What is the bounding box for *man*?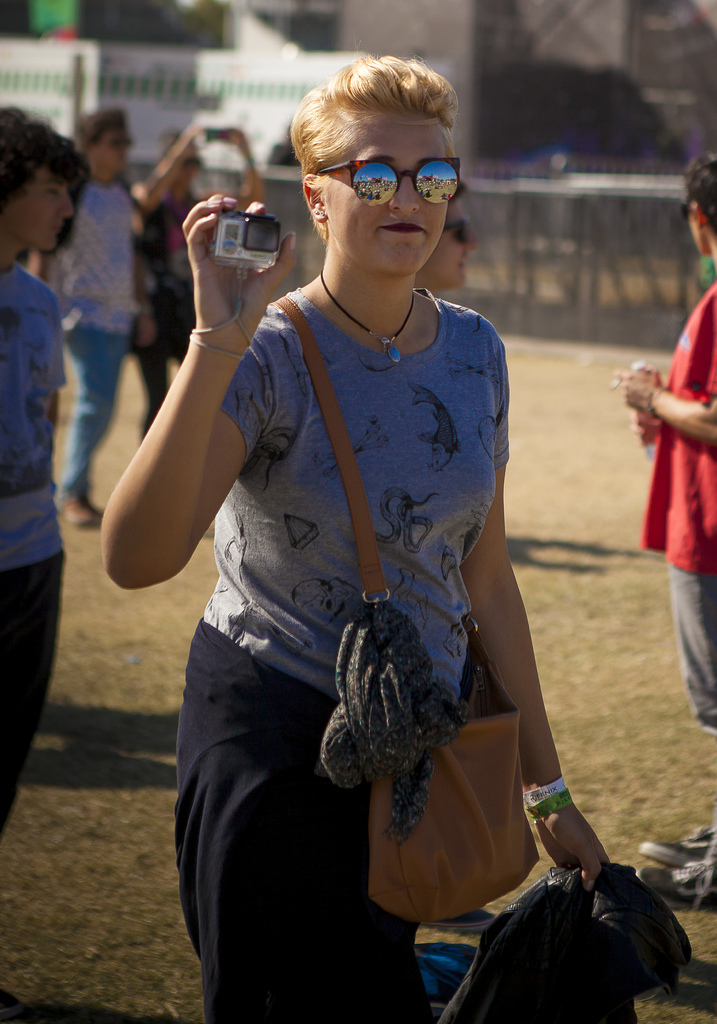
bbox=[625, 137, 716, 918].
